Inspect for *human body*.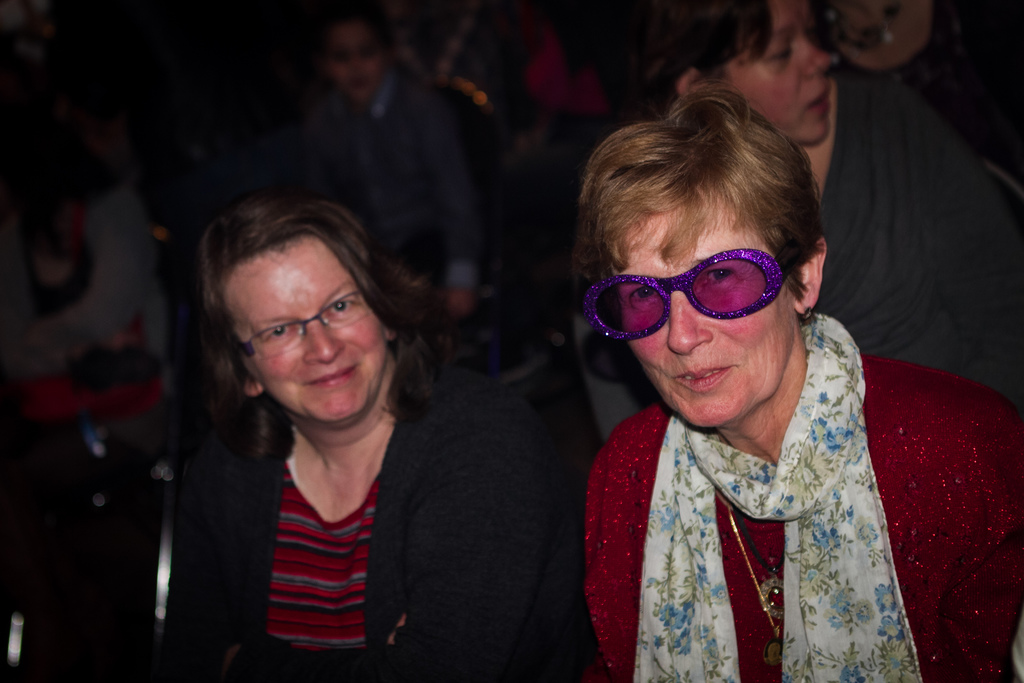
Inspection: (left=289, top=74, right=484, bottom=336).
